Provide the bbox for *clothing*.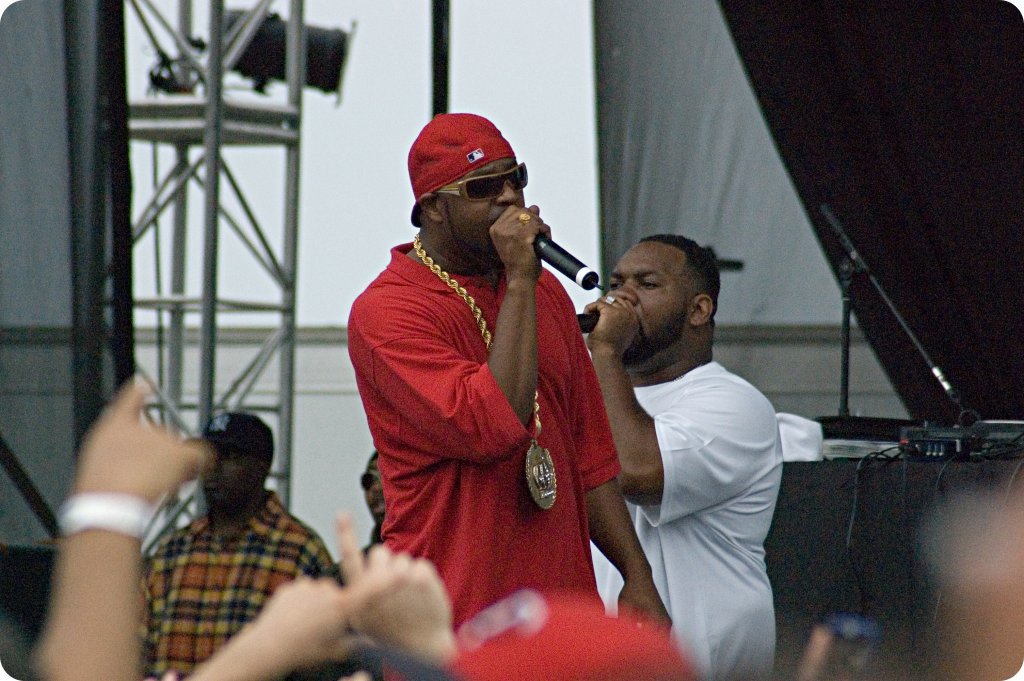
left=346, top=238, right=620, bottom=680.
